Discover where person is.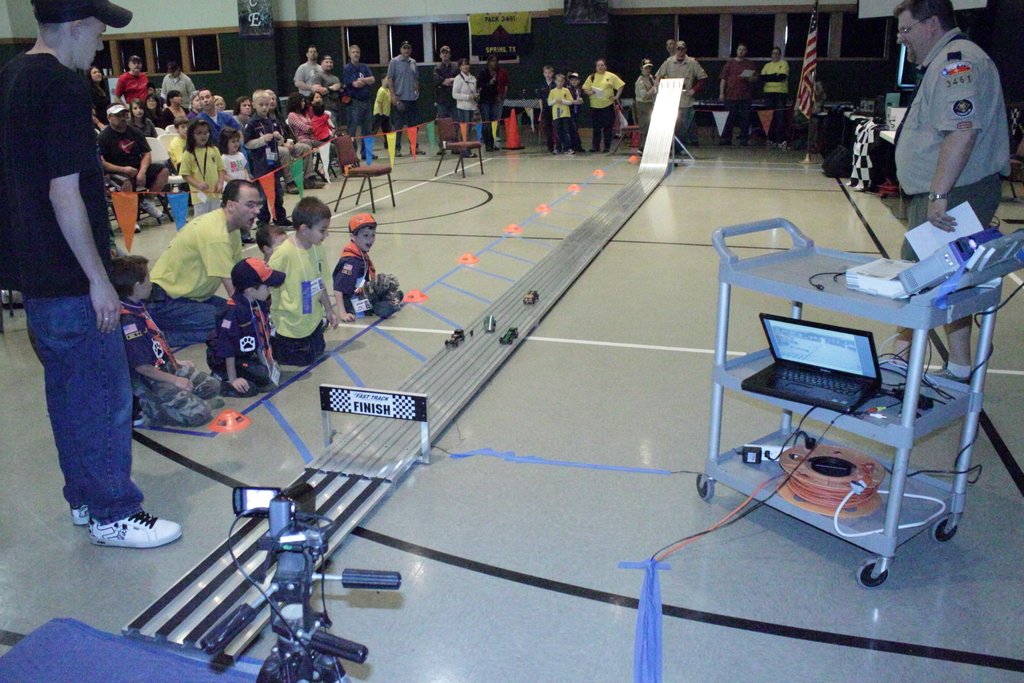
Discovered at detection(470, 54, 506, 124).
